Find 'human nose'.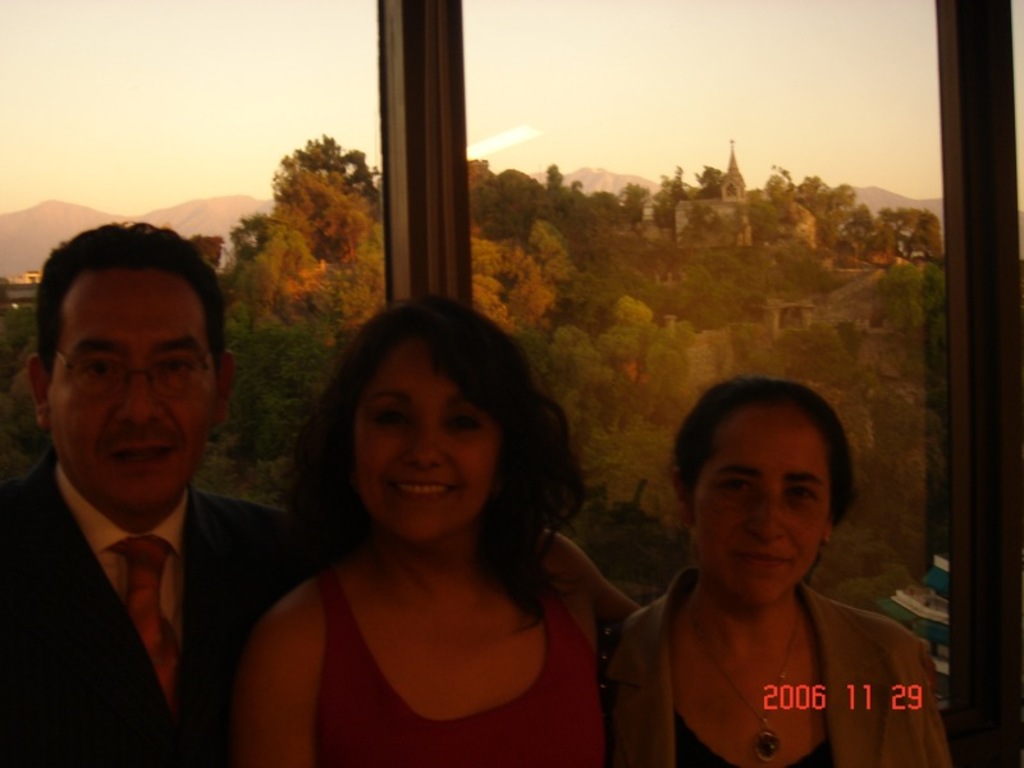
{"left": 113, "top": 369, "right": 168, "bottom": 428}.
